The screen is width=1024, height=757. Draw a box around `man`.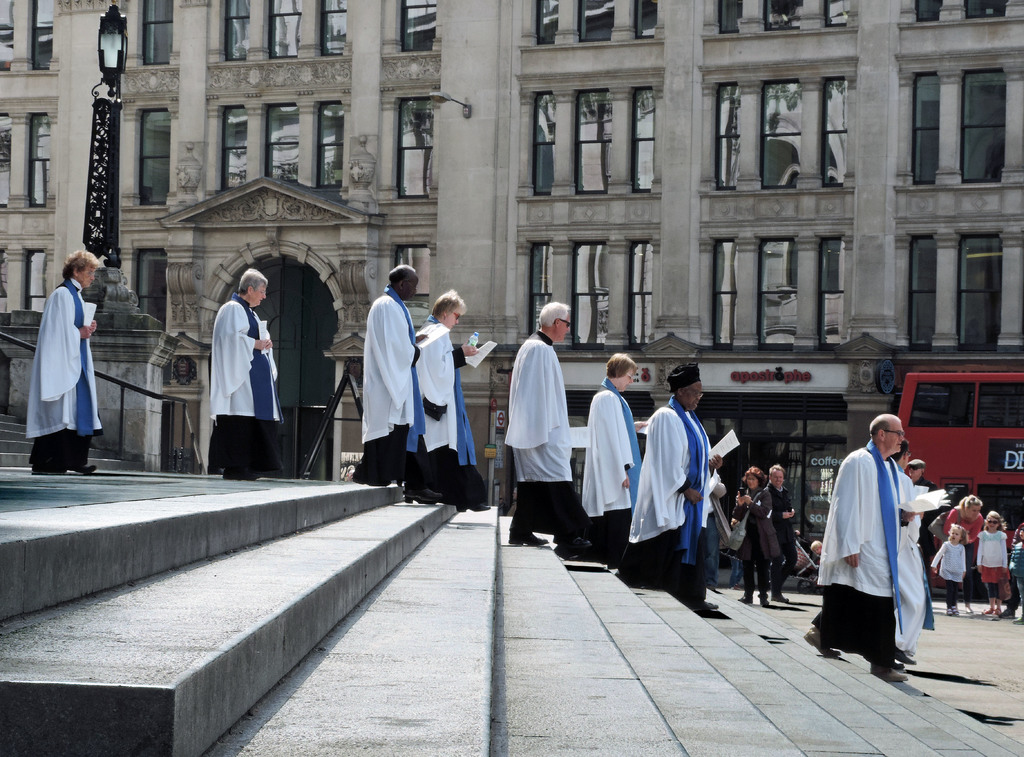
{"x1": 340, "y1": 260, "x2": 456, "y2": 511}.
